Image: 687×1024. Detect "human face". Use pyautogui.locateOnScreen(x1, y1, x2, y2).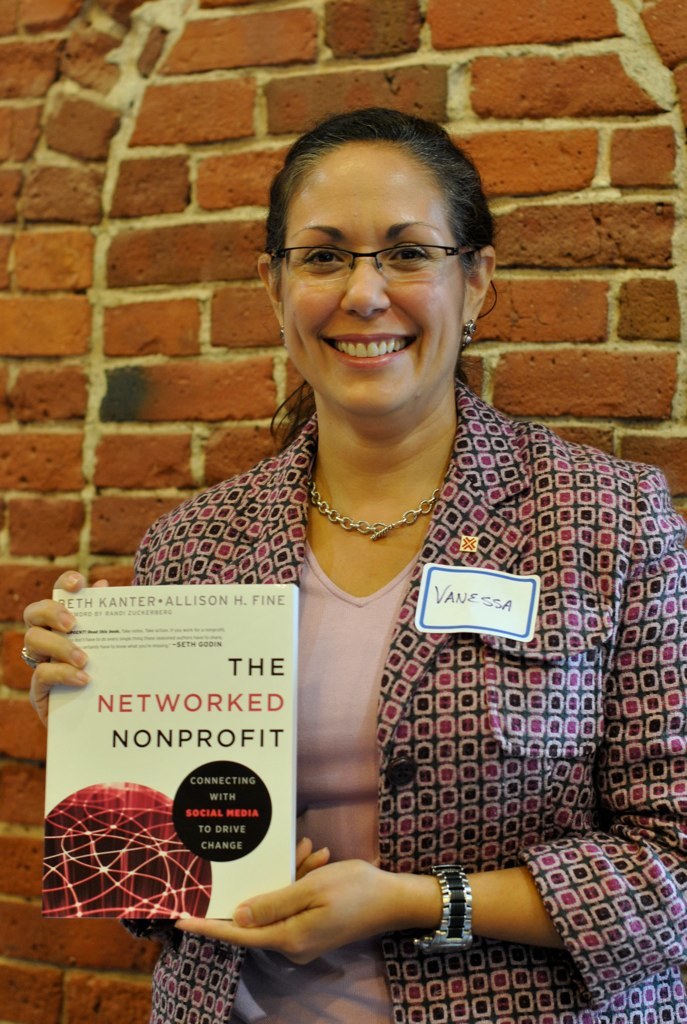
pyautogui.locateOnScreen(279, 138, 469, 415).
